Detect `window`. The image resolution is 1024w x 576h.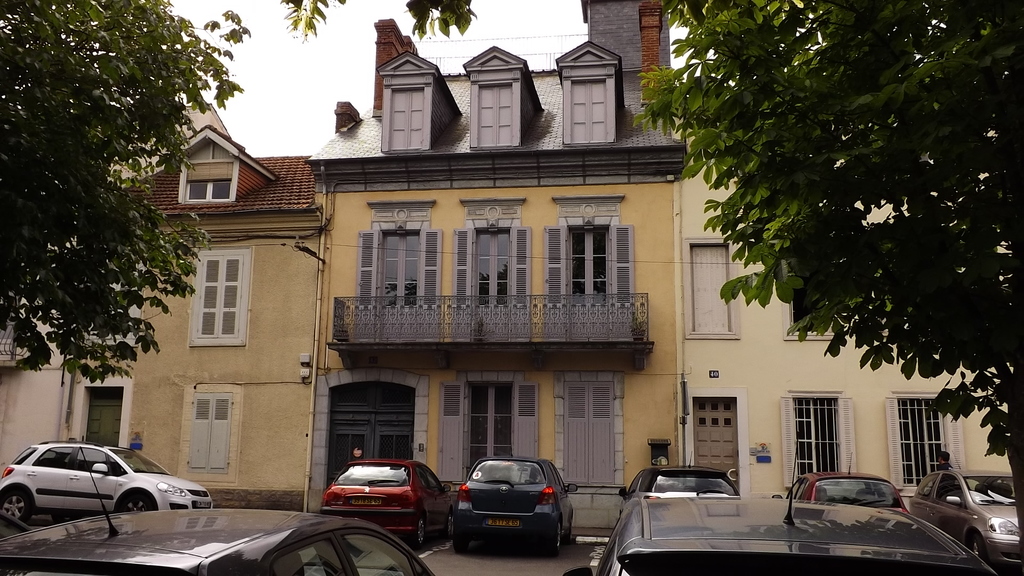
bbox(477, 52, 534, 136).
